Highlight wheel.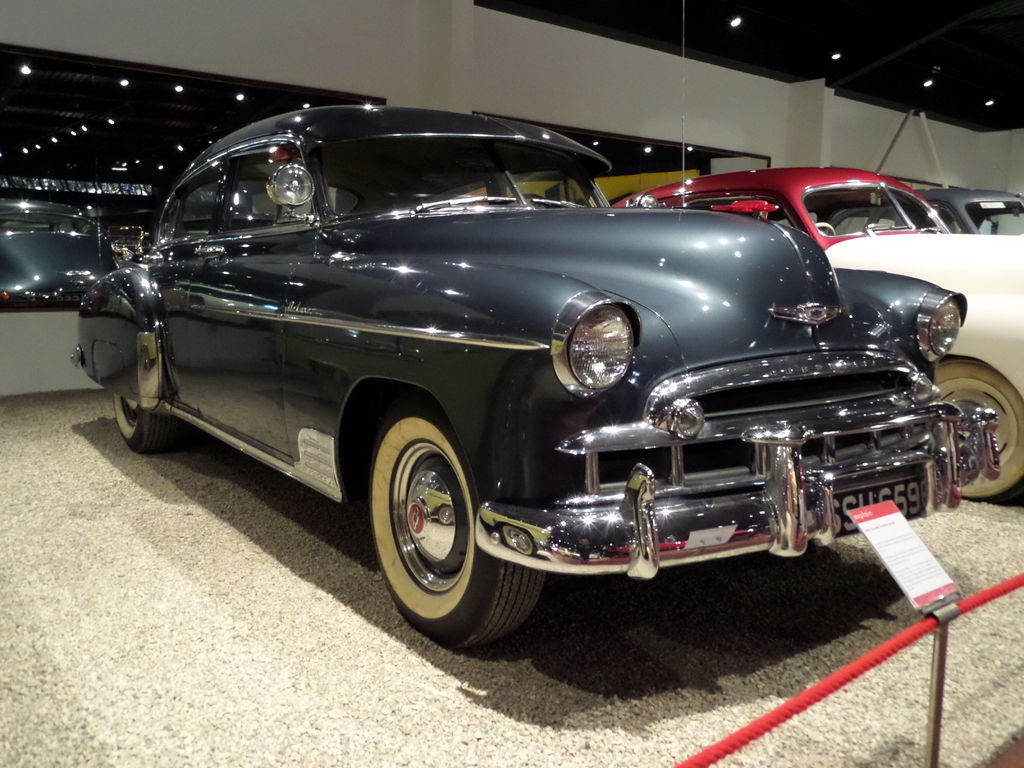
Highlighted region: l=931, t=360, r=1023, b=504.
